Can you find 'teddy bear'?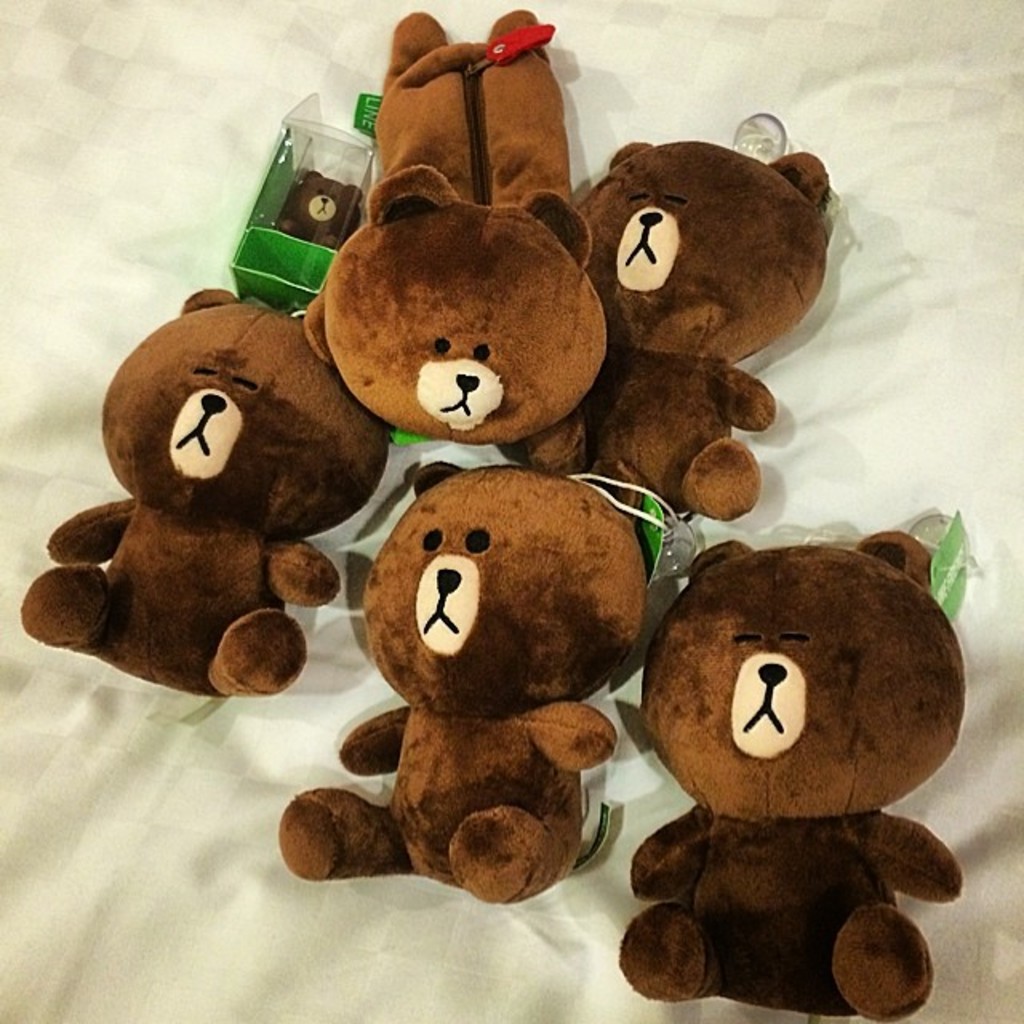
Yes, bounding box: bbox=(494, 130, 838, 530).
